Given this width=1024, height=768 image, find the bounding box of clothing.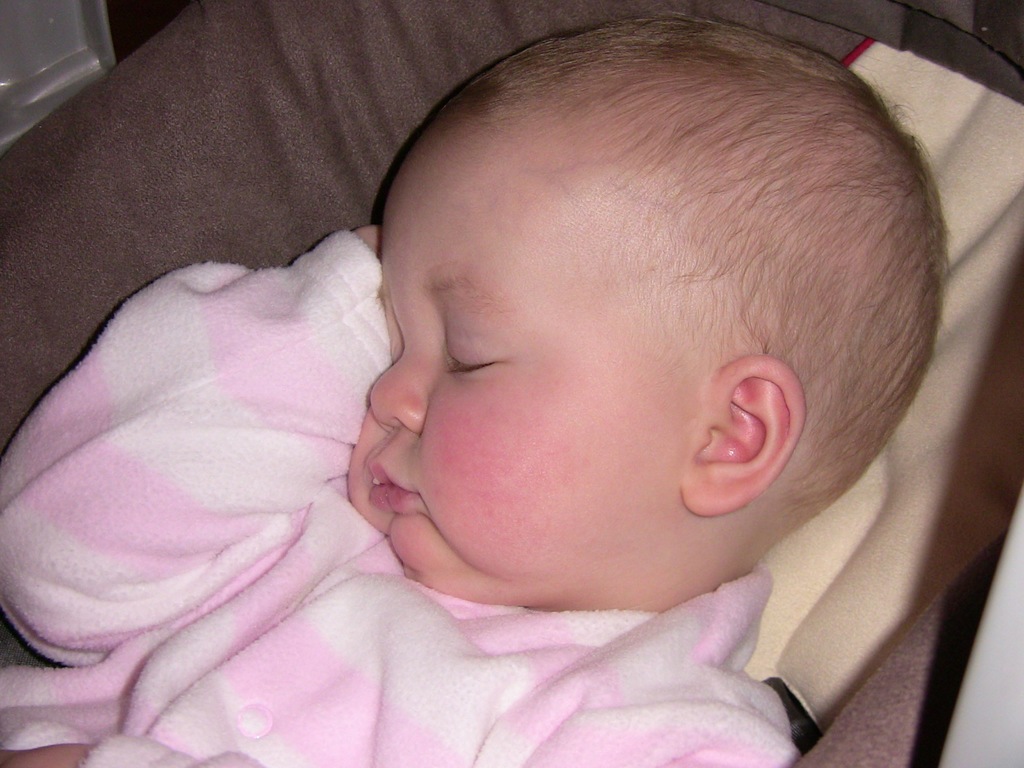
bbox=(0, 223, 803, 767).
